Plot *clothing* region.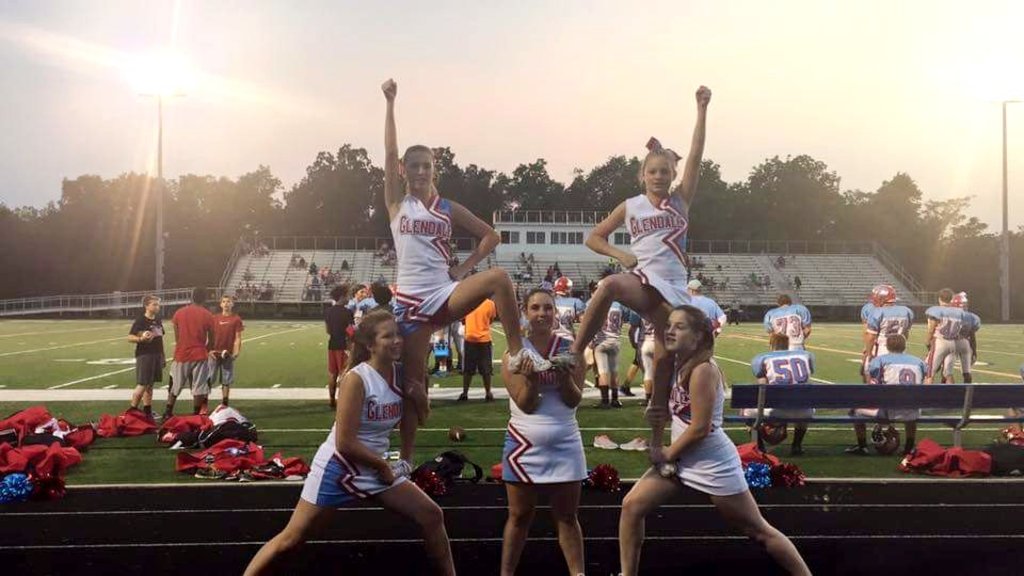
Plotted at [left=695, top=288, right=729, bottom=334].
